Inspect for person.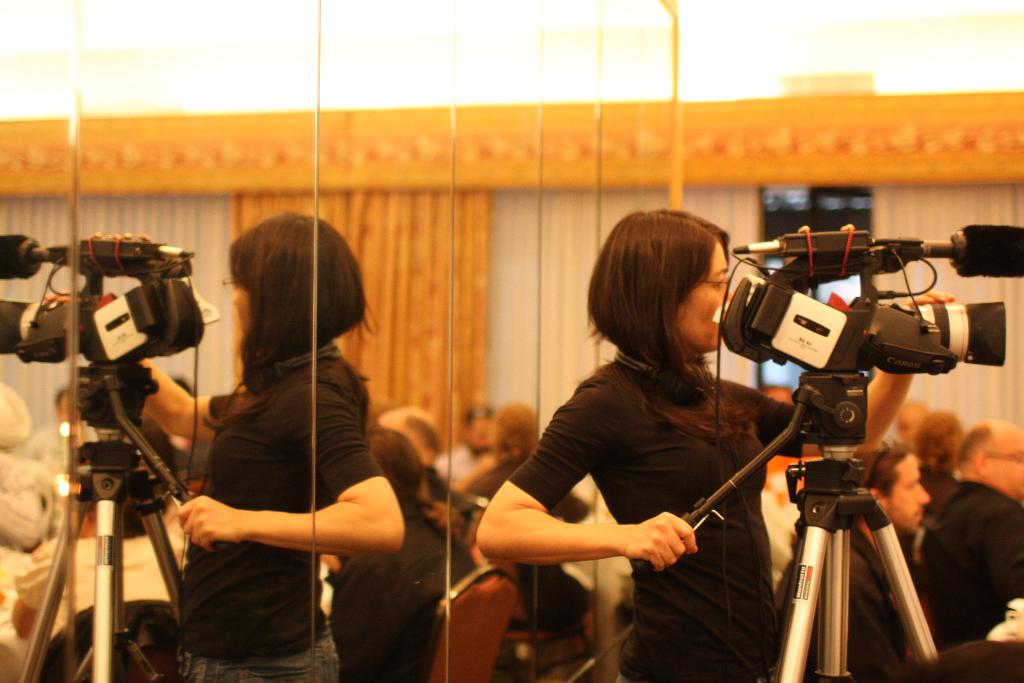
Inspection: bbox=[476, 210, 909, 682].
